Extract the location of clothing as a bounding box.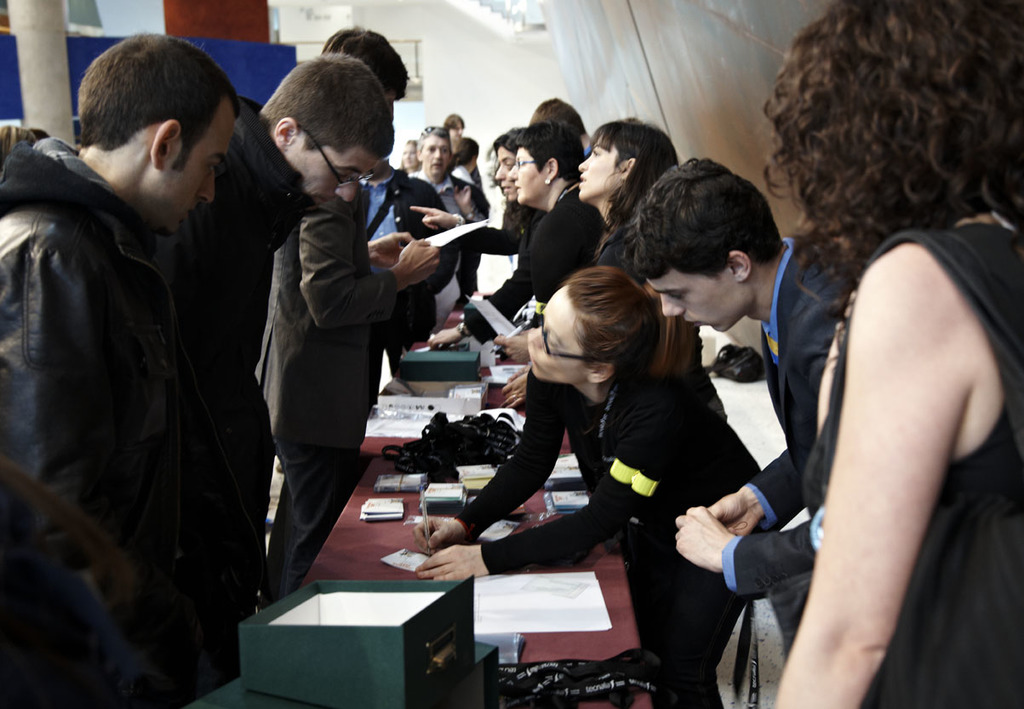
(412, 171, 490, 301).
